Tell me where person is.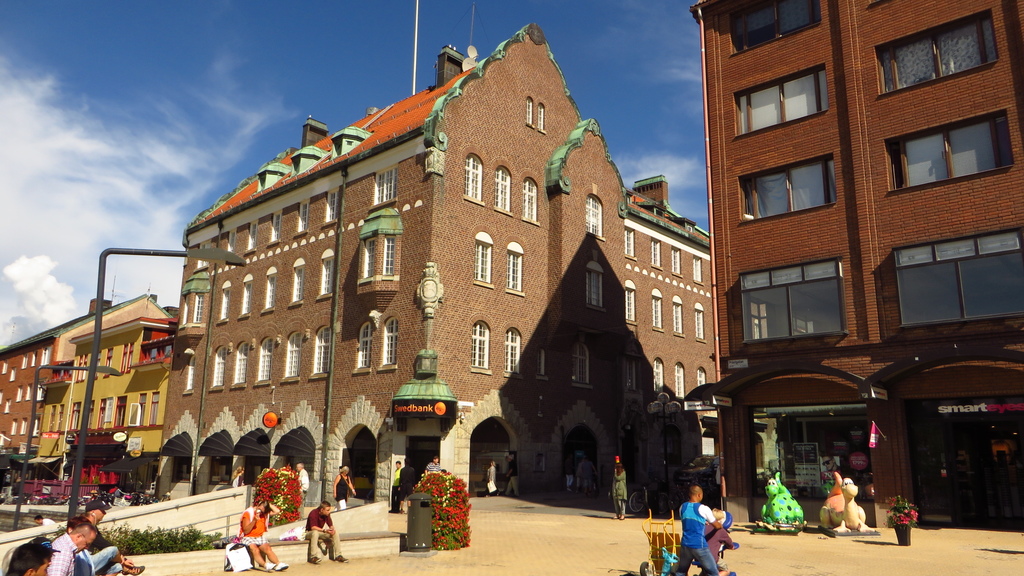
person is at {"x1": 578, "y1": 457, "x2": 583, "y2": 491}.
